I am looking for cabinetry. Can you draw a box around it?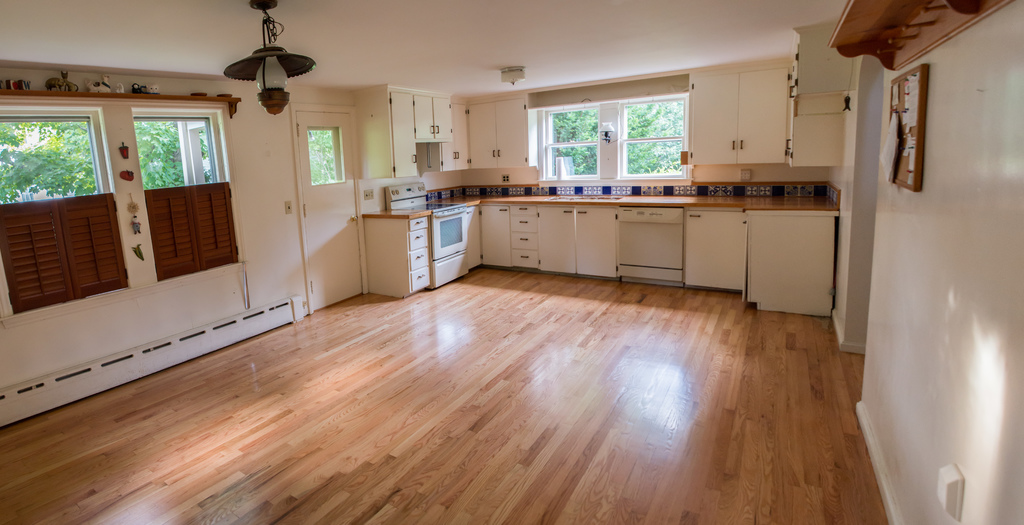
Sure, the bounding box is [478, 197, 566, 275].
